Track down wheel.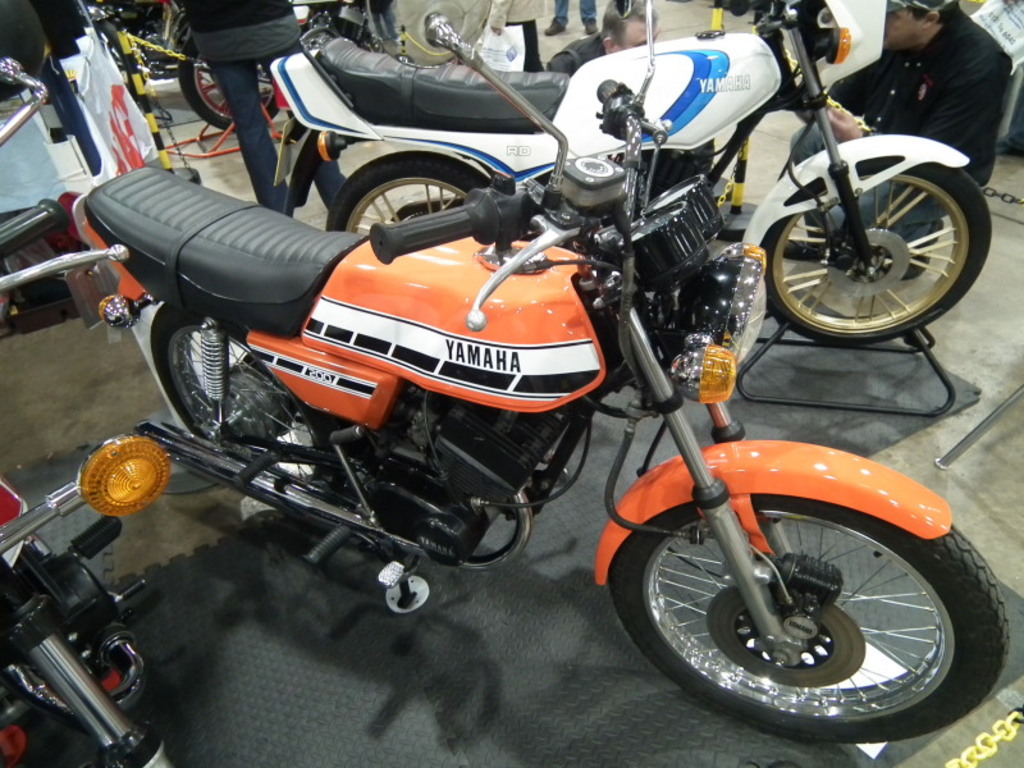
Tracked to rect(759, 160, 989, 344).
